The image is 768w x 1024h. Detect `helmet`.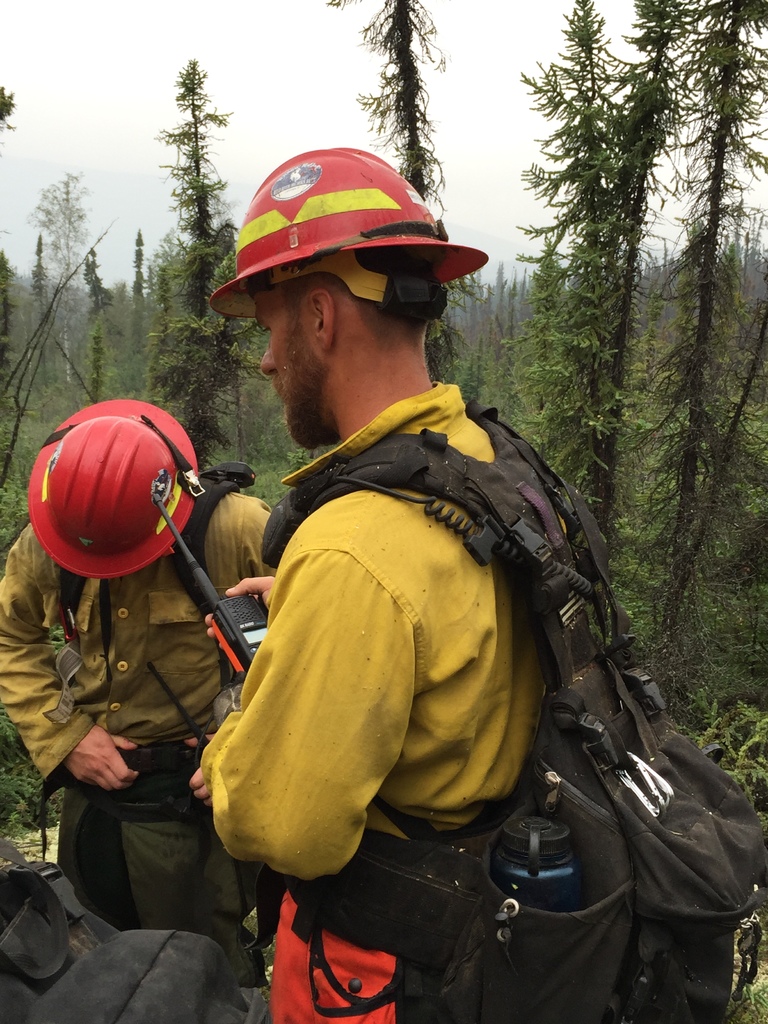
Detection: [x1=22, y1=393, x2=202, y2=588].
